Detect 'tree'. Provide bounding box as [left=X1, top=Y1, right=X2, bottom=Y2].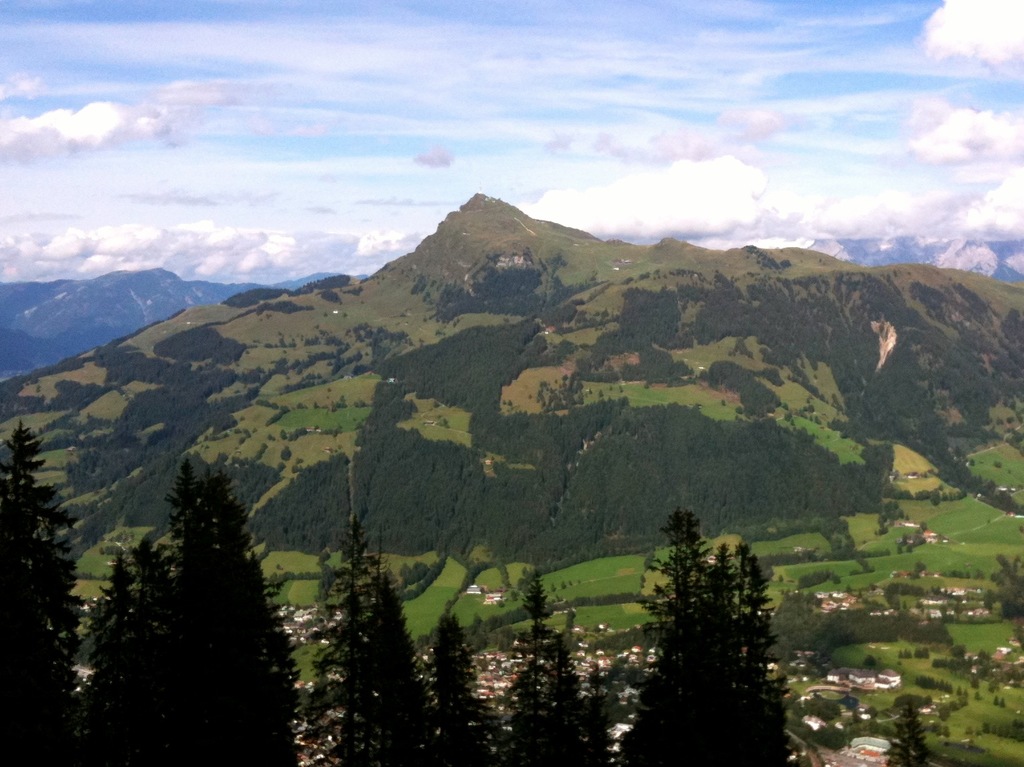
[left=27, top=519, right=88, bottom=766].
